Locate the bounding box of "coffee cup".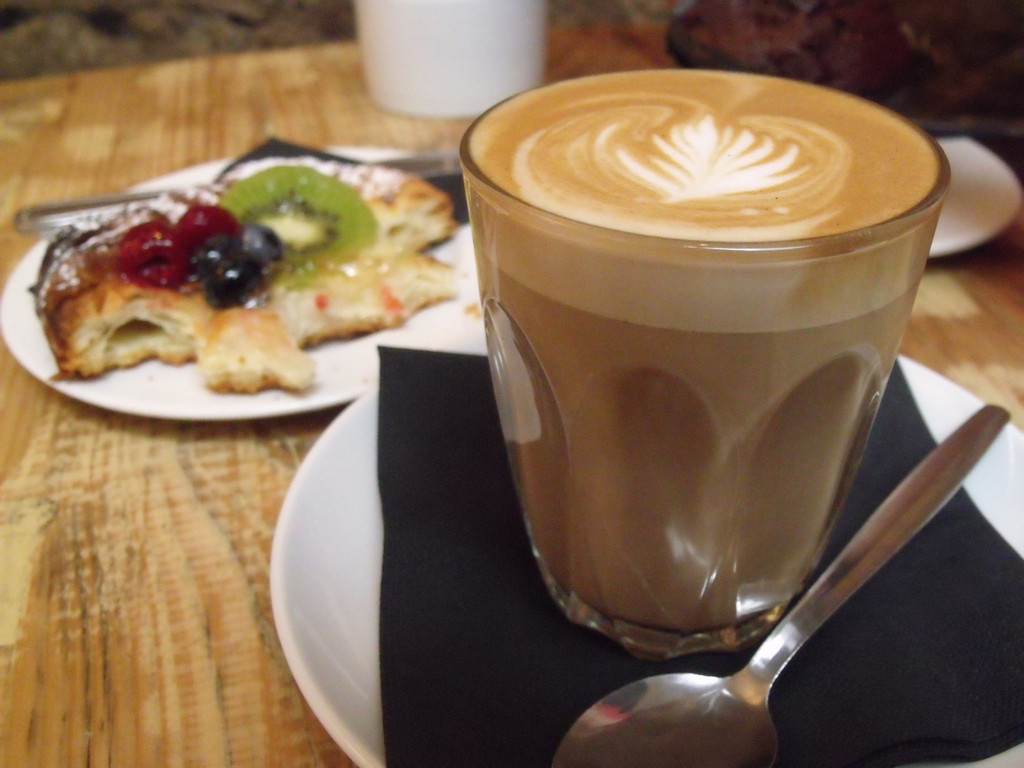
Bounding box: [left=459, top=67, right=953, bottom=664].
